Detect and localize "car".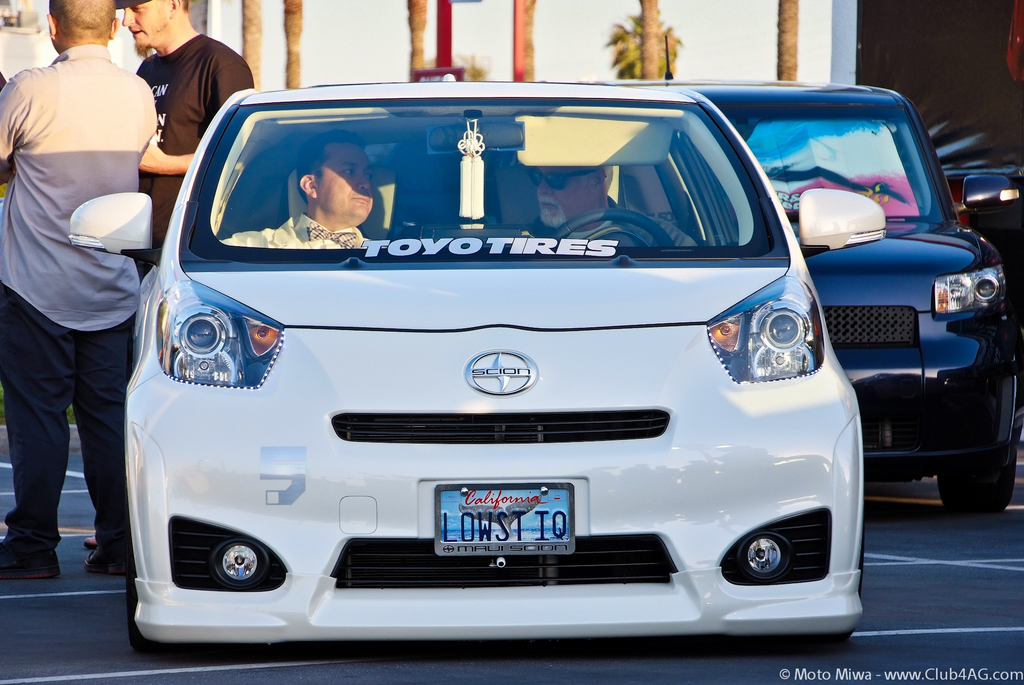
Localized at region(68, 82, 886, 659).
